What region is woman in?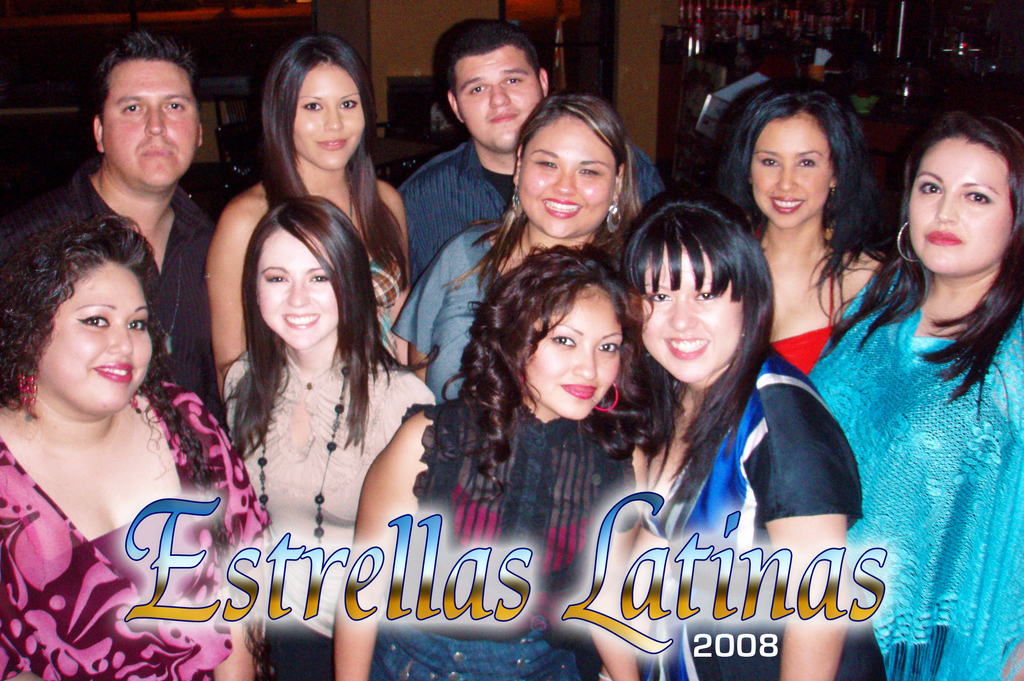
{"x1": 0, "y1": 37, "x2": 1023, "y2": 680}.
